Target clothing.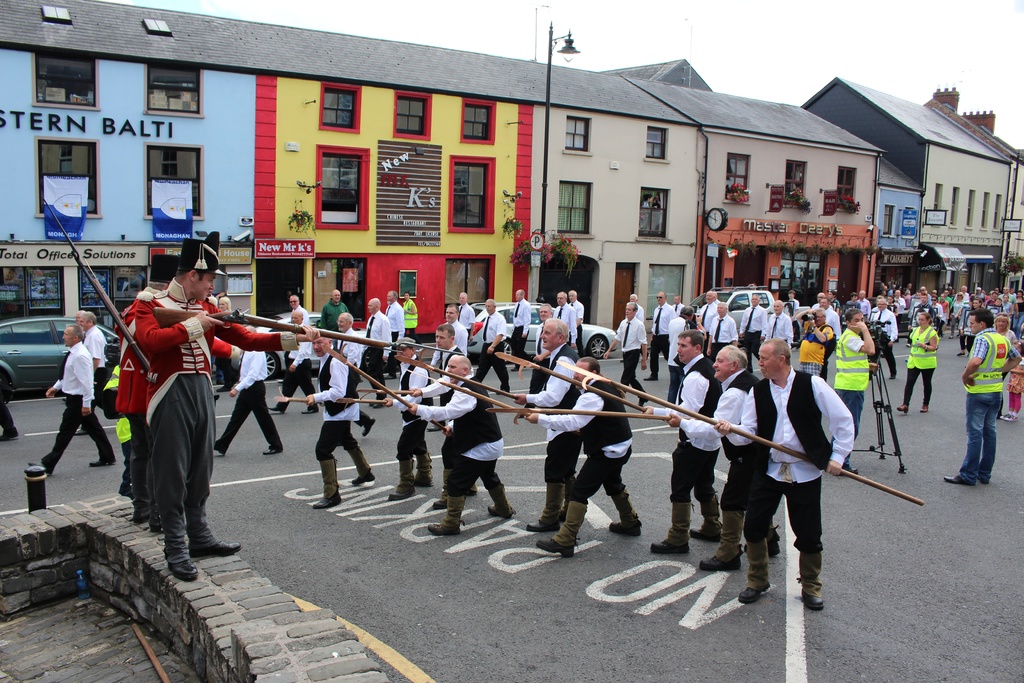
Target region: [811, 299, 817, 311].
